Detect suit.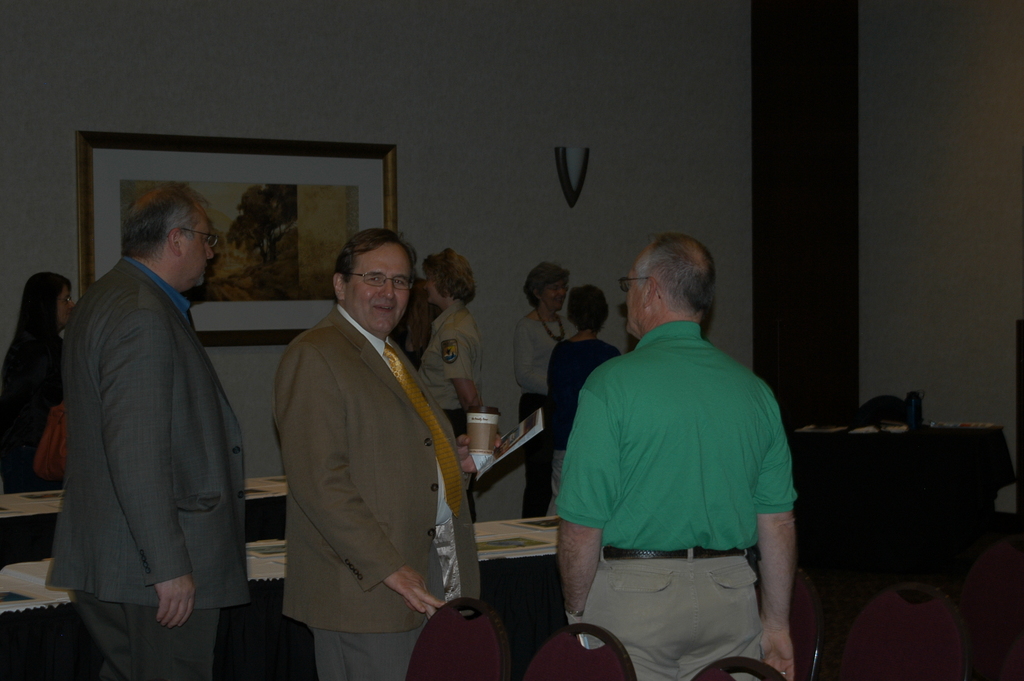
Detected at 273:305:474:680.
